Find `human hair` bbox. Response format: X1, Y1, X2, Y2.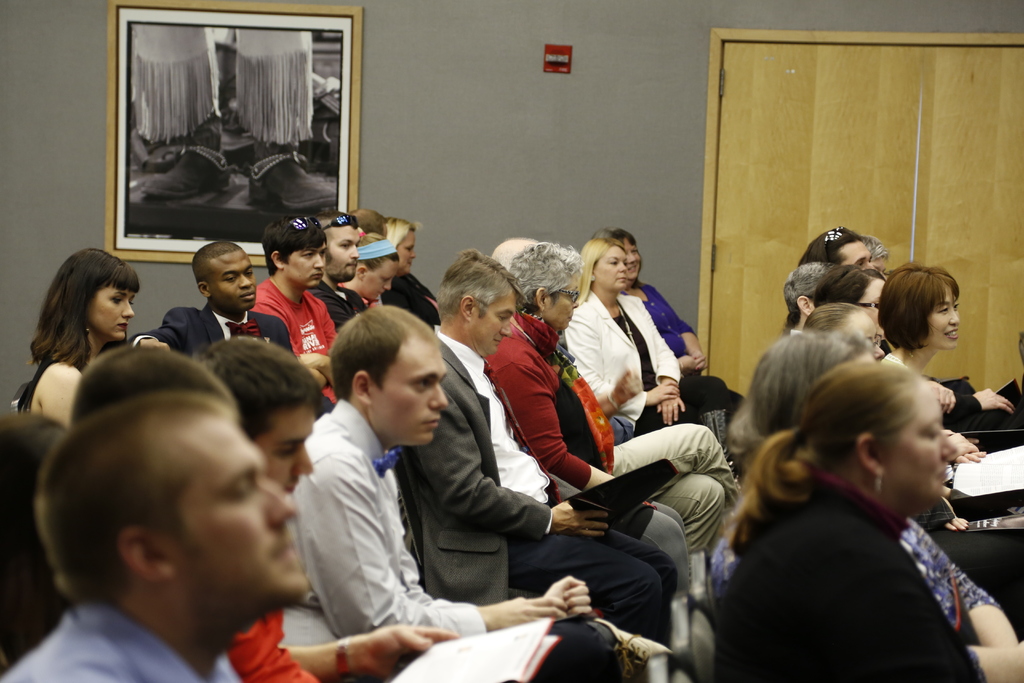
27, 245, 135, 386.
